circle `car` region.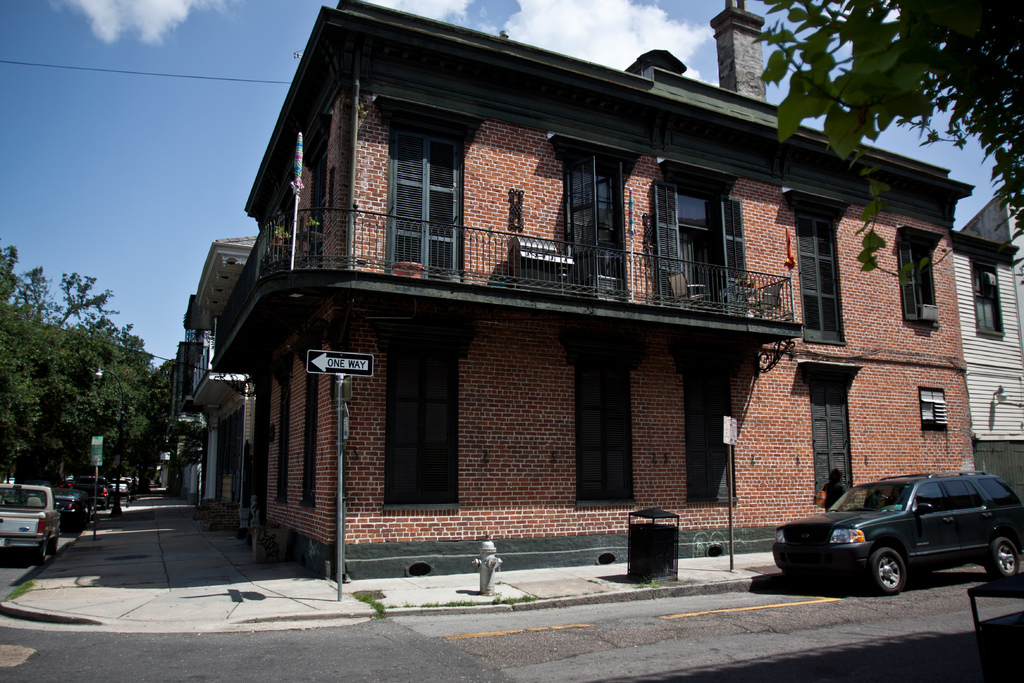
Region: (left=52, top=483, right=85, bottom=531).
